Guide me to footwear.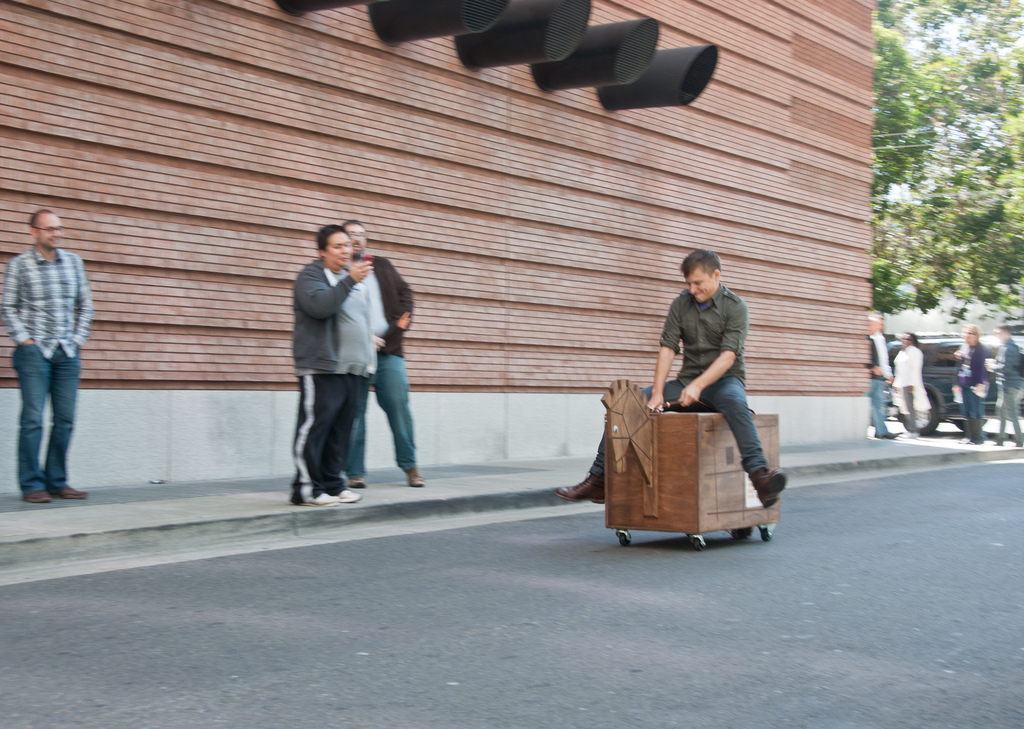
Guidance: x1=965, y1=408, x2=980, y2=443.
